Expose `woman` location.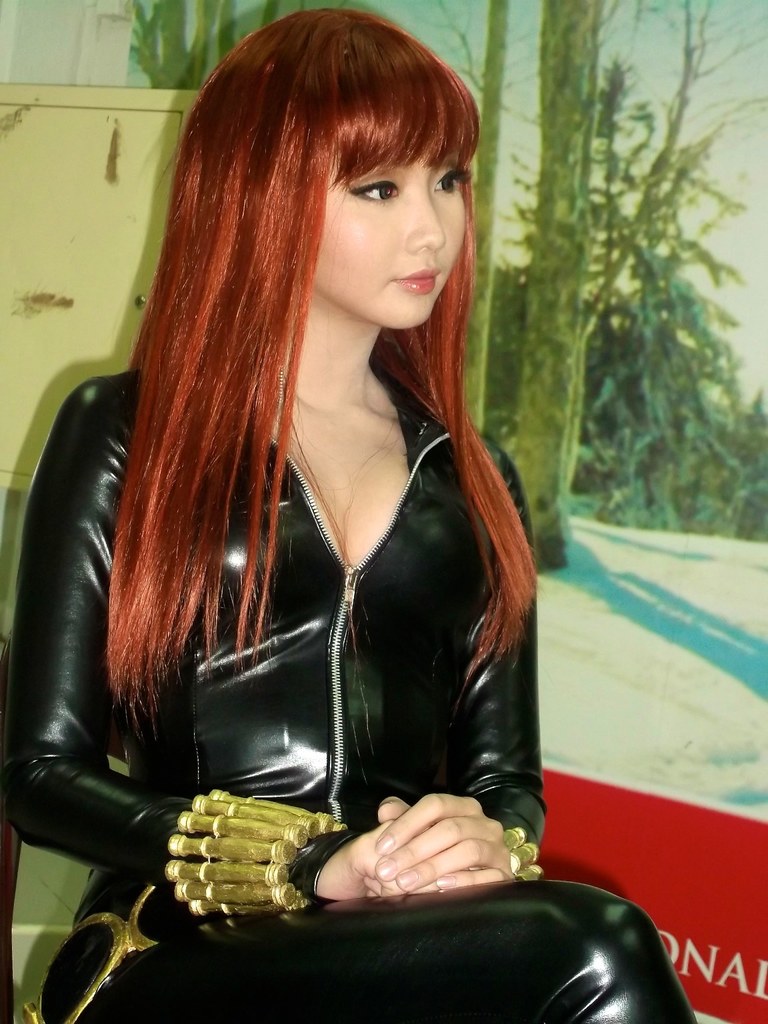
Exposed at bbox=(91, 5, 561, 1003).
